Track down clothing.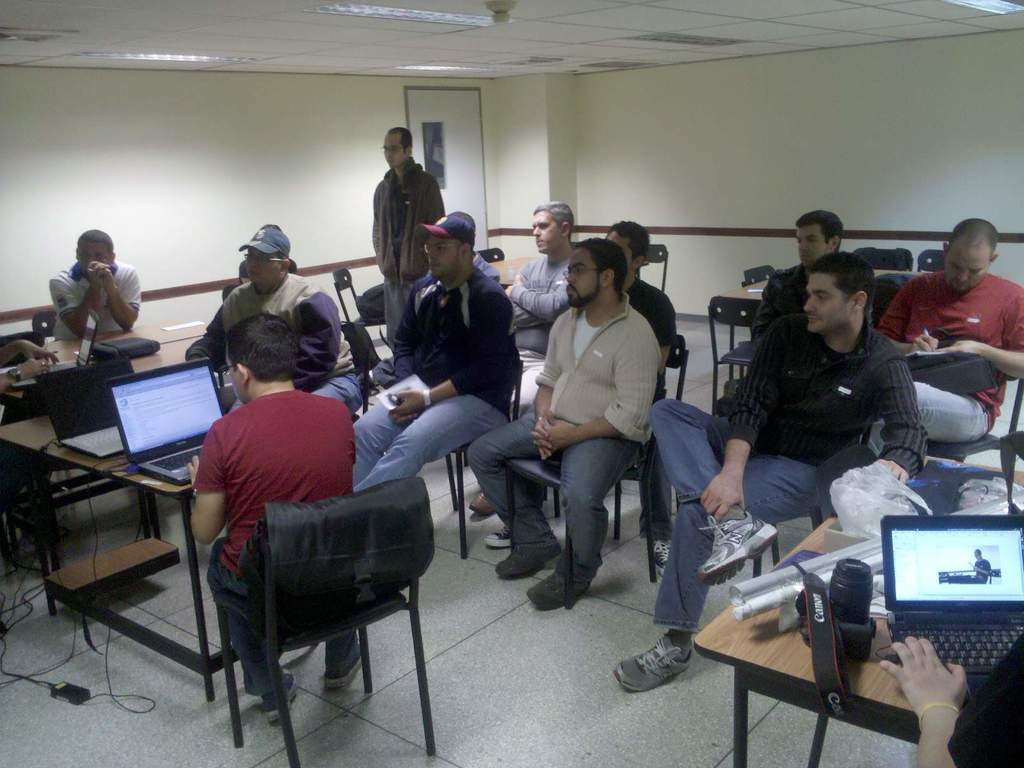
Tracked to locate(972, 556, 991, 584).
